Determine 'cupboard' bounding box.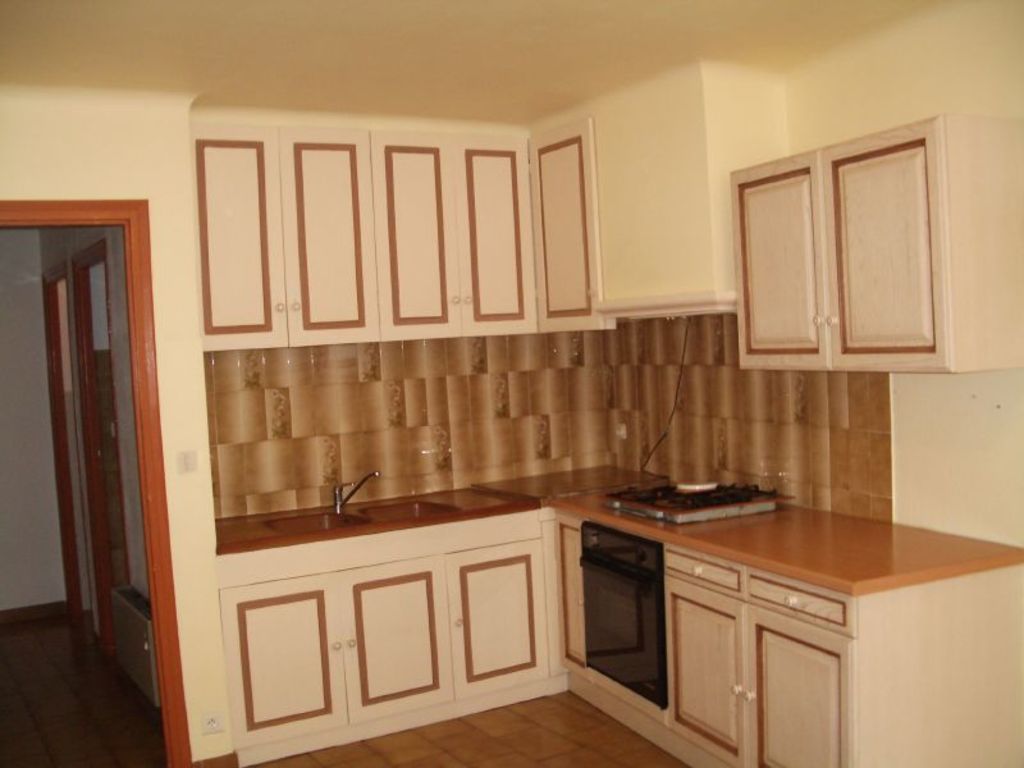
Determined: x1=214, y1=503, x2=1020, y2=767.
